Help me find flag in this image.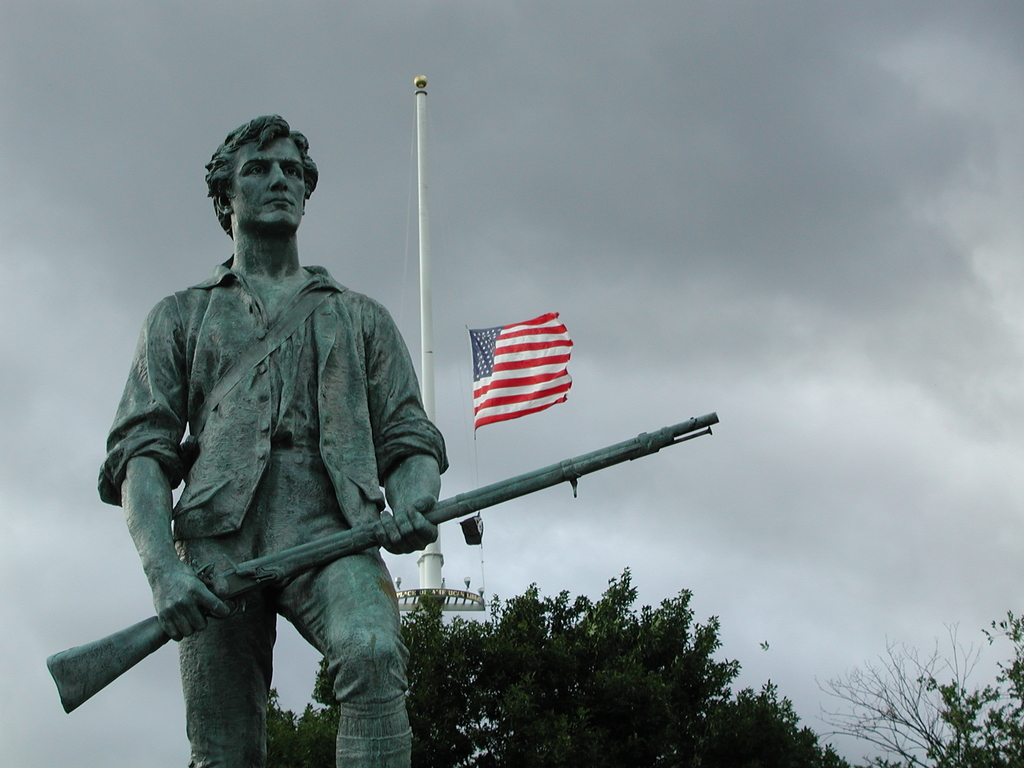
Found it: x1=465, y1=315, x2=582, y2=433.
